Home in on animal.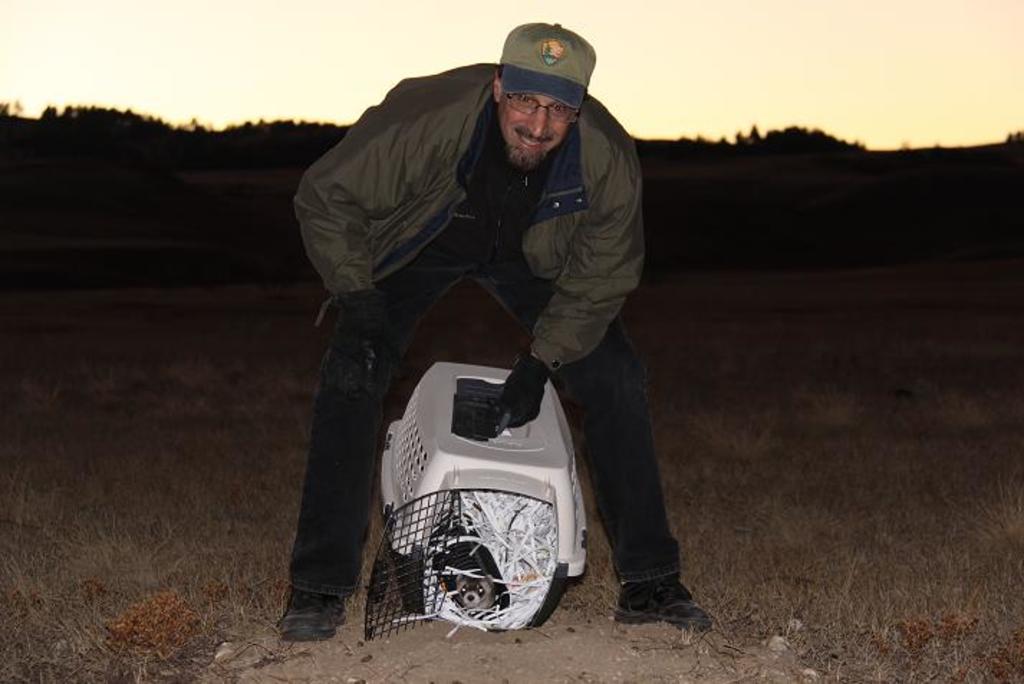
Homed in at left=460, top=575, right=493, bottom=609.
